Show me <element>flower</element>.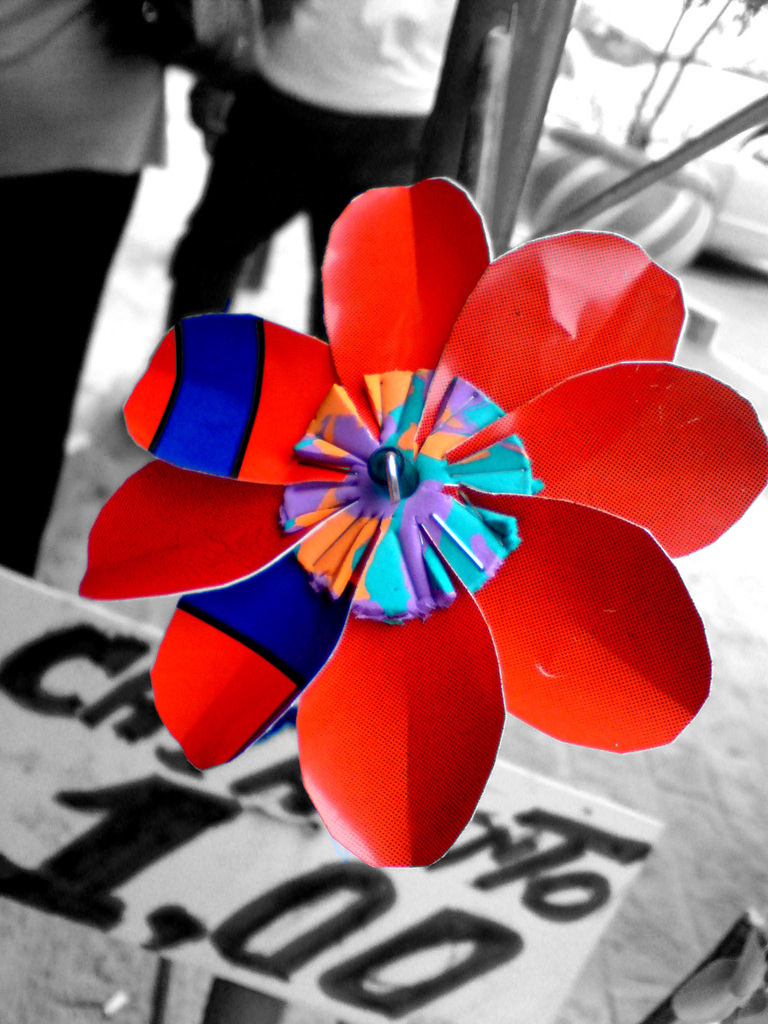
<element>flower</element> is here: 81 177 680 840.
